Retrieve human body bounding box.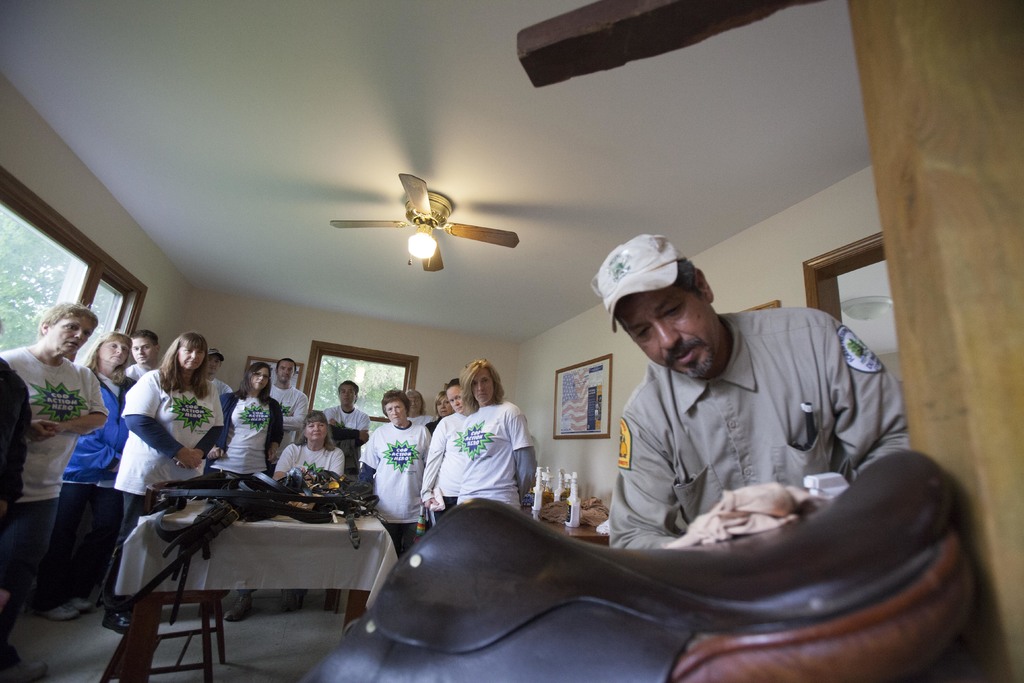
Bounding box: x1=410 y1=407 x2=431 y2=425.
